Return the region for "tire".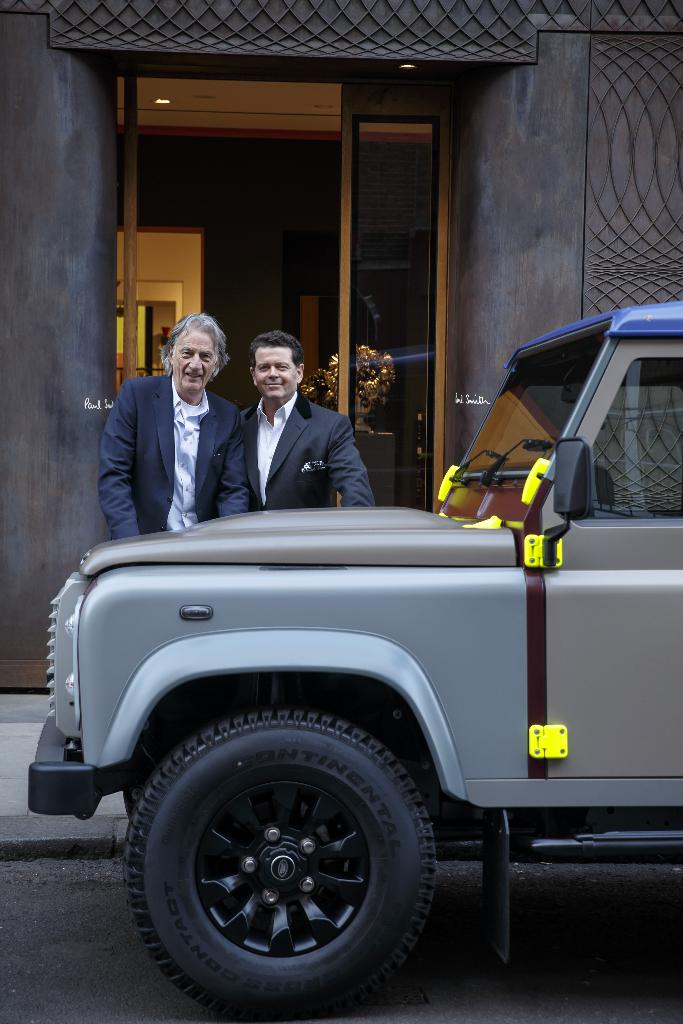
121/701/440/1023.
